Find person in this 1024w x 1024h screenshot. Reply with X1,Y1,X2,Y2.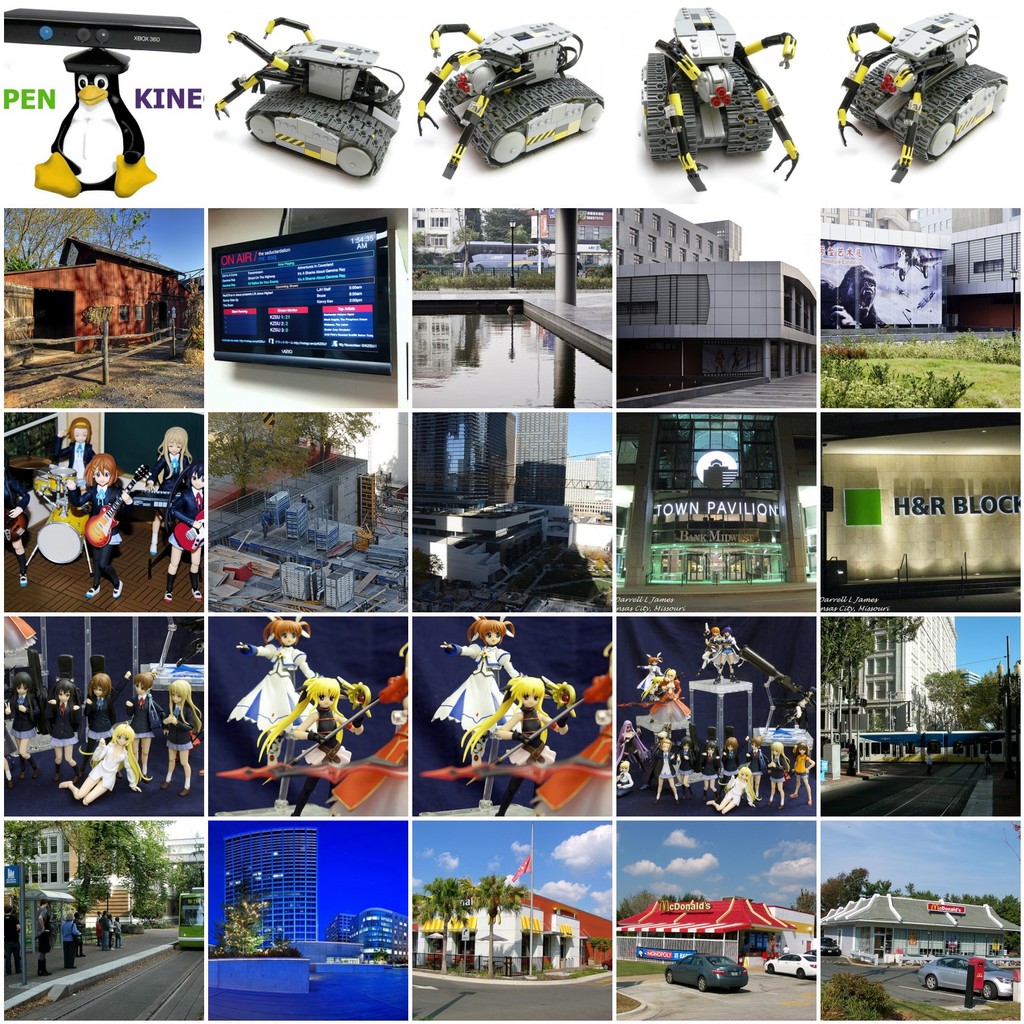
151,430,196,563.
